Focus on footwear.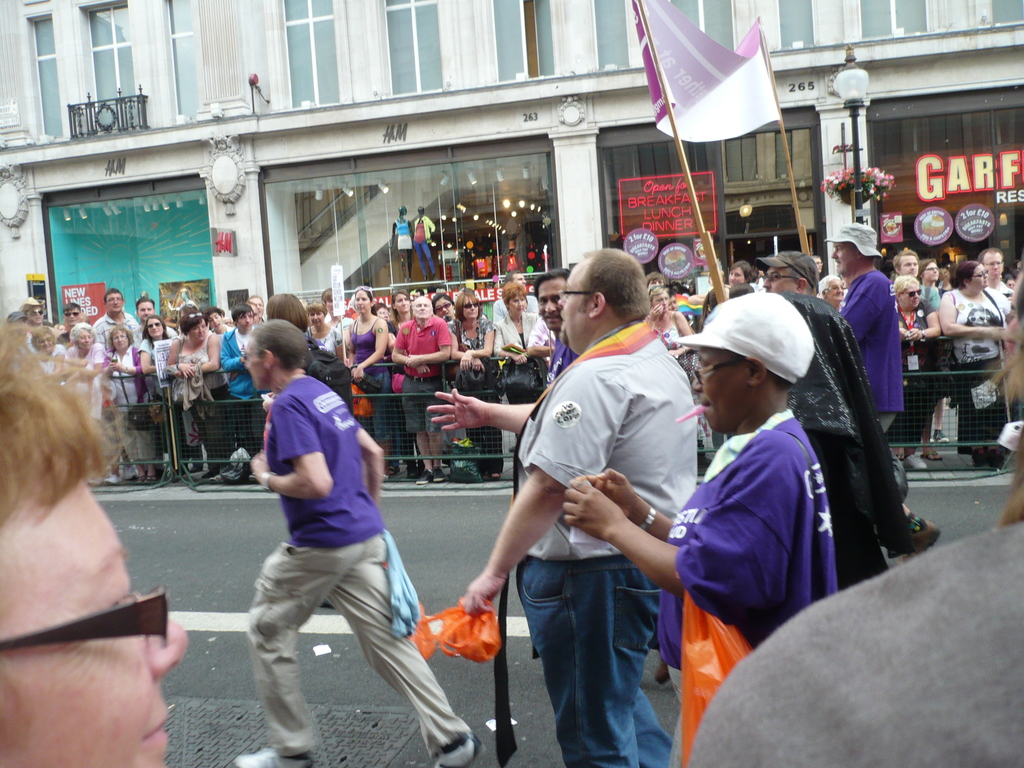
Focused at (x1=434, y1=733, x2=485, y2=767).
